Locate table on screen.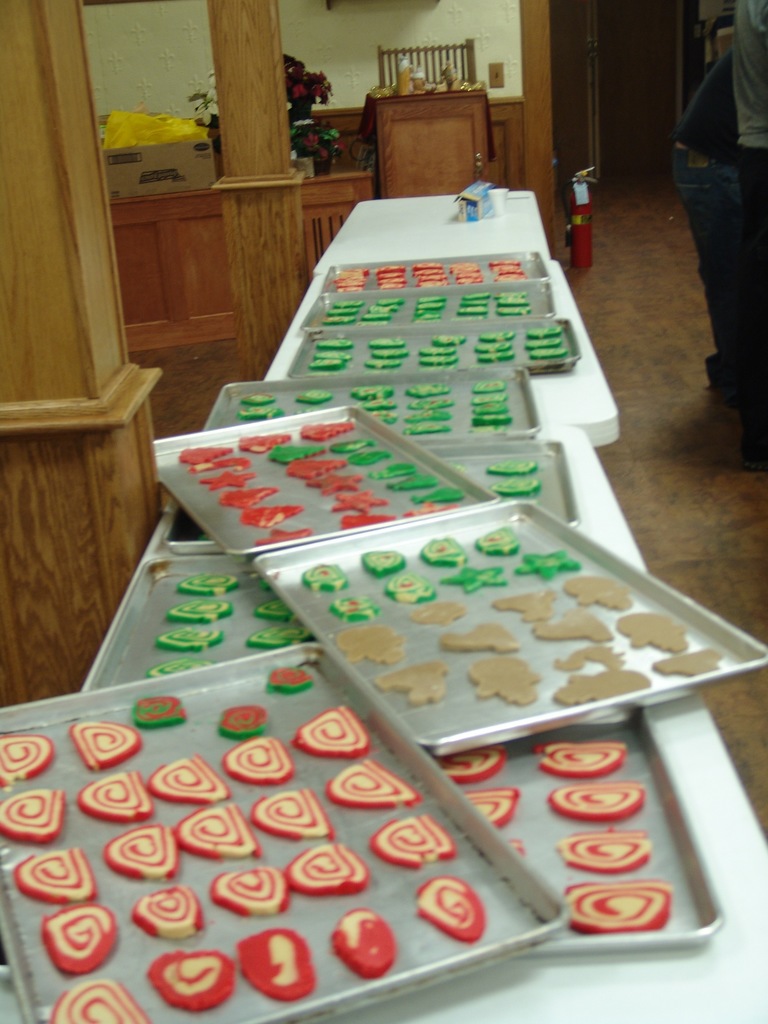
On screen at rect(88, 421, 767, 1012).
